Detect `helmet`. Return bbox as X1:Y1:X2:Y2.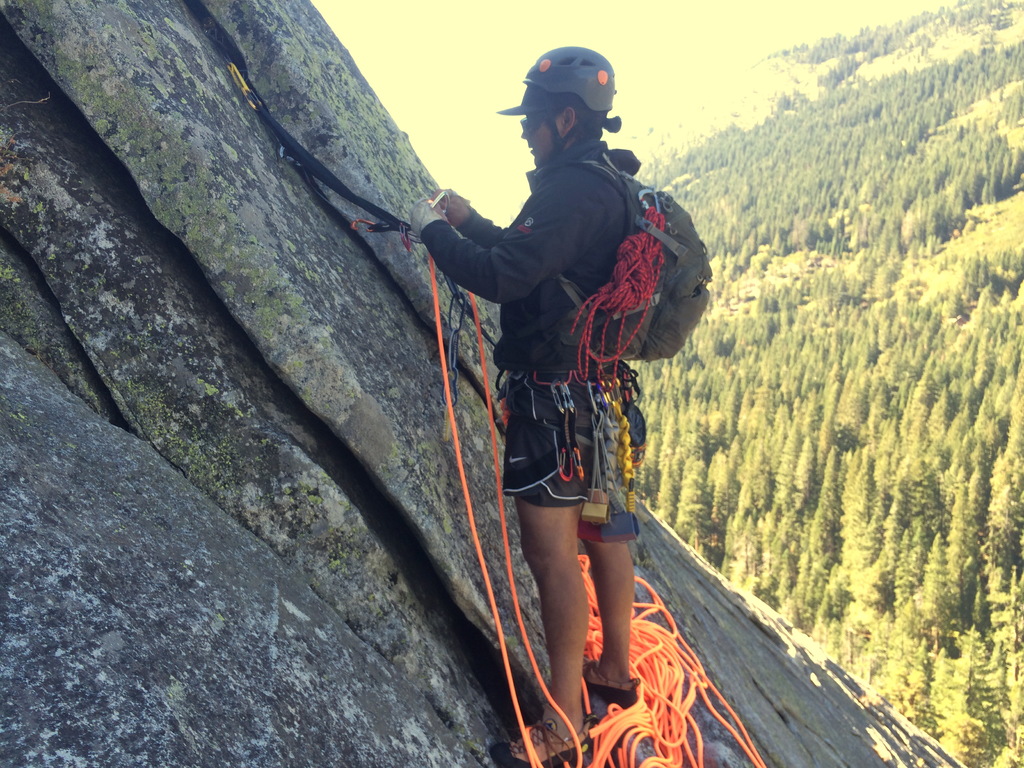
496:40:631:161.
